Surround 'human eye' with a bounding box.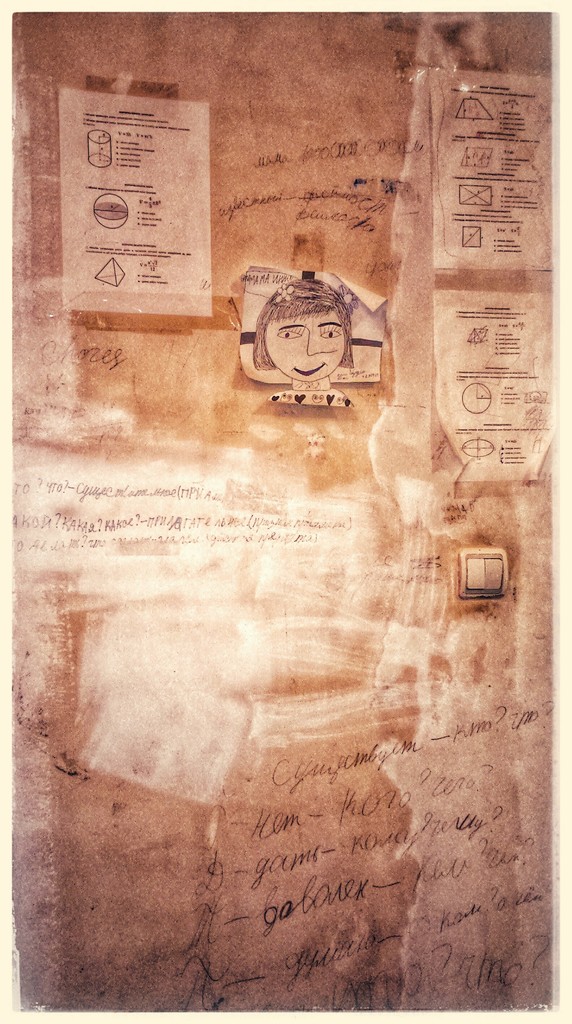
x1=277 y1=328 x2=303 y2=340.
